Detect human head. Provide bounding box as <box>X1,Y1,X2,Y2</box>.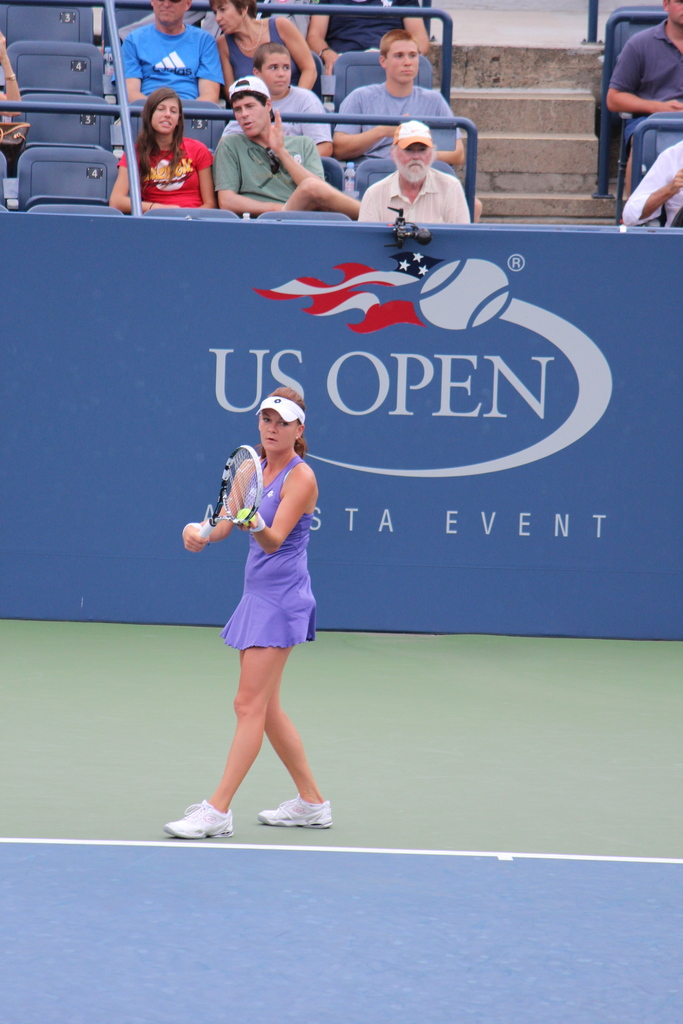
<box>391,116,433,183</box>.
